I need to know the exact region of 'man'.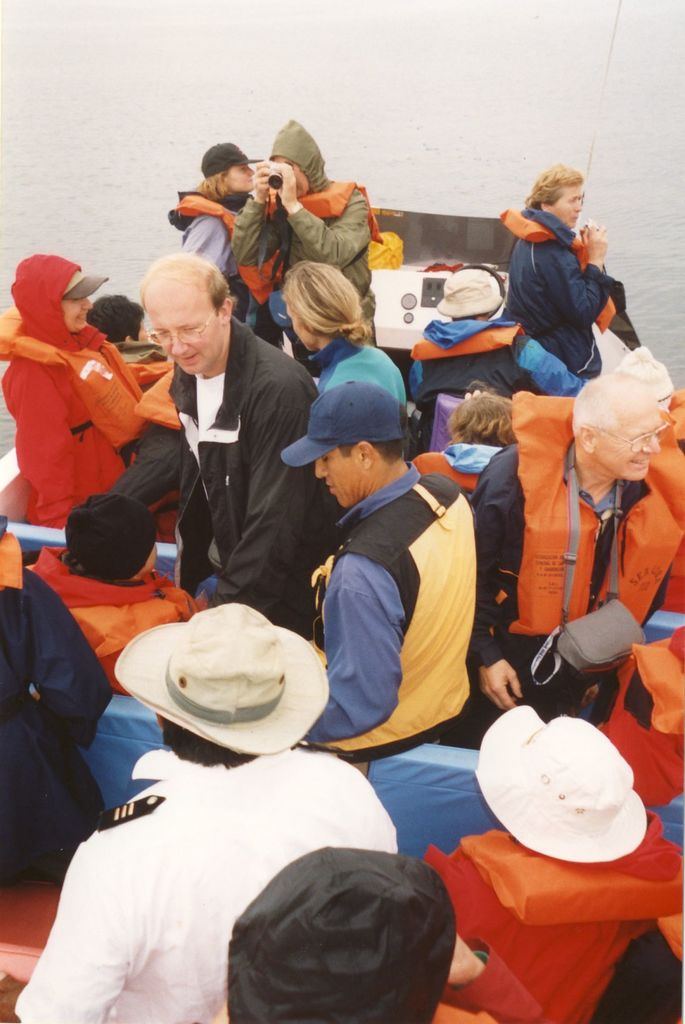
Region: (136,248,353,648).
